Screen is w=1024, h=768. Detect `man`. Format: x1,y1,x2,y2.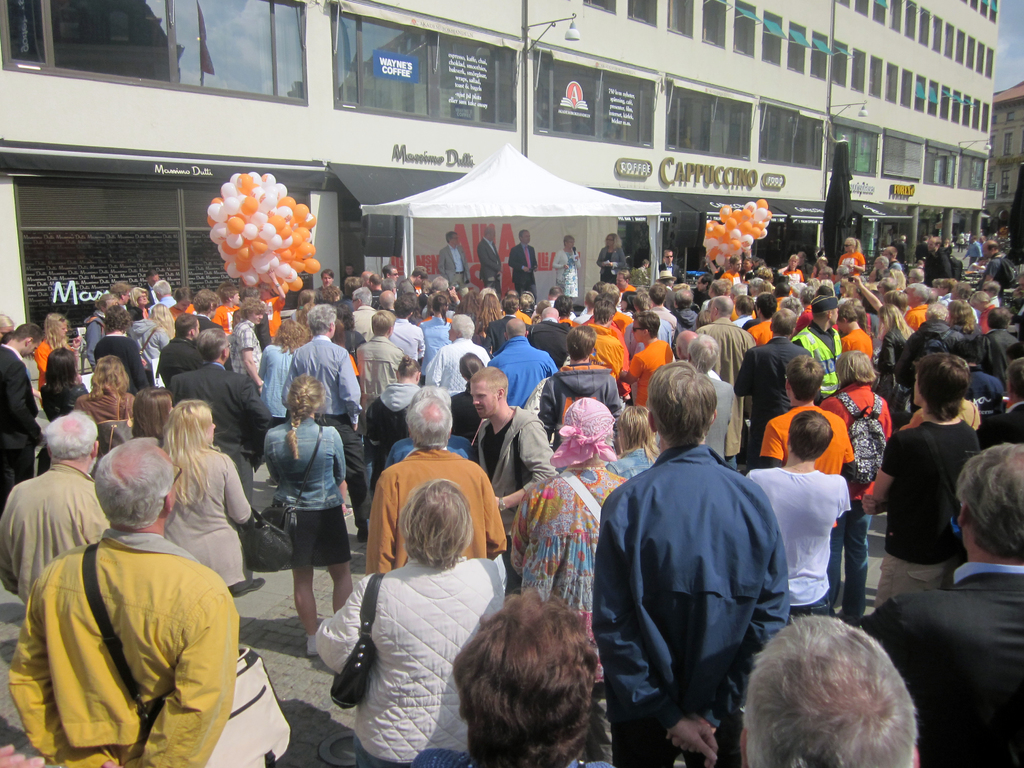
361,307,398,406.
